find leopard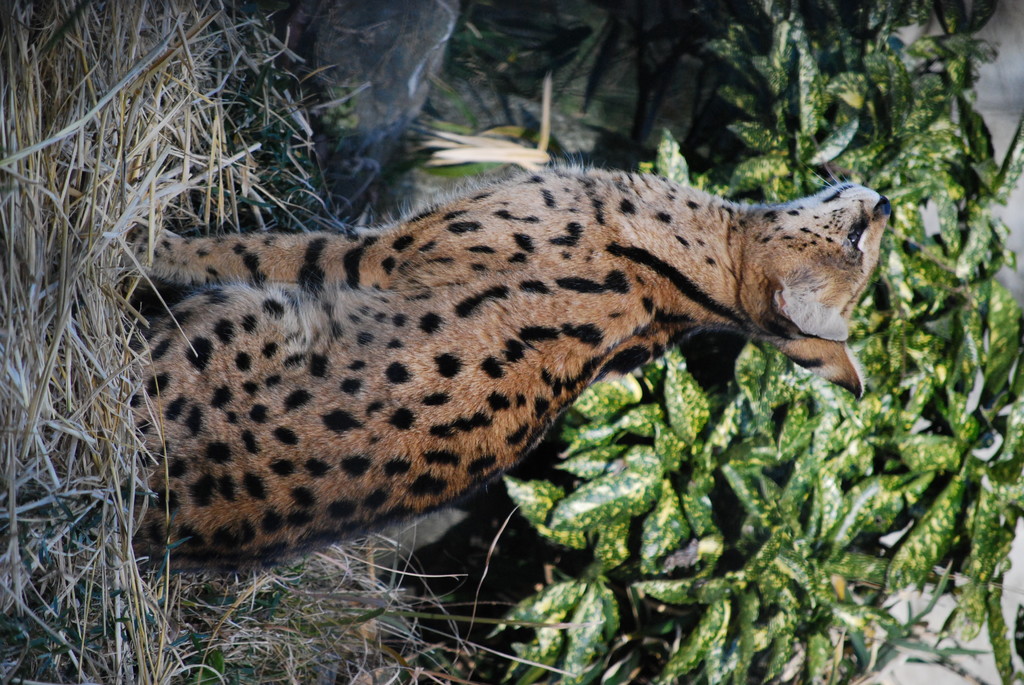
[118, 144, 892, 571]
